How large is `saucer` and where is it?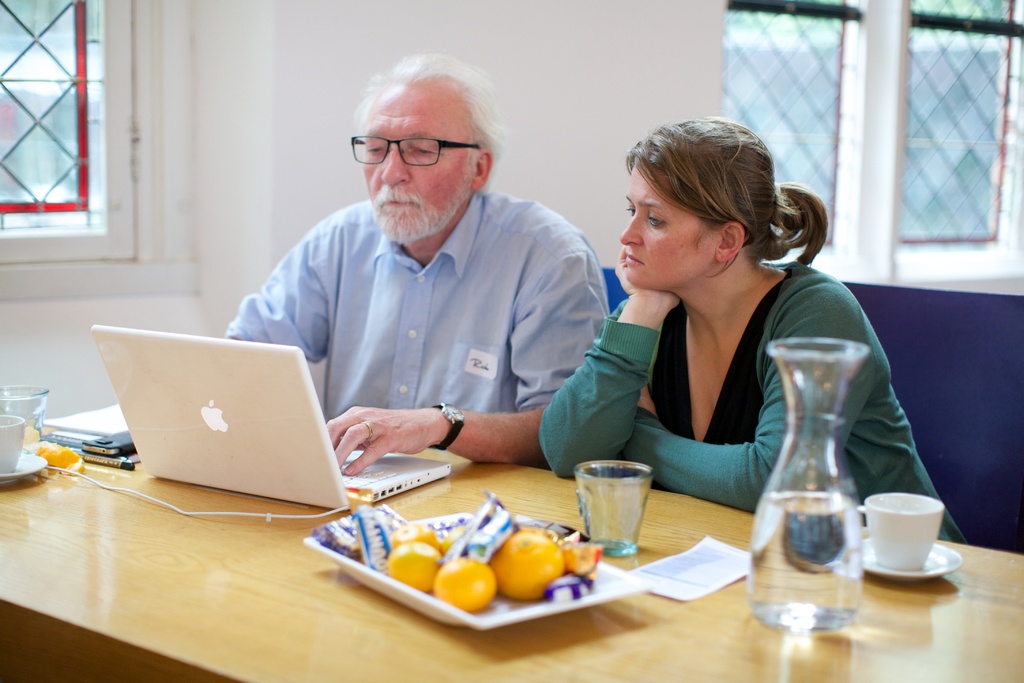
Bounding box: box(0, 450, 50, 486).
